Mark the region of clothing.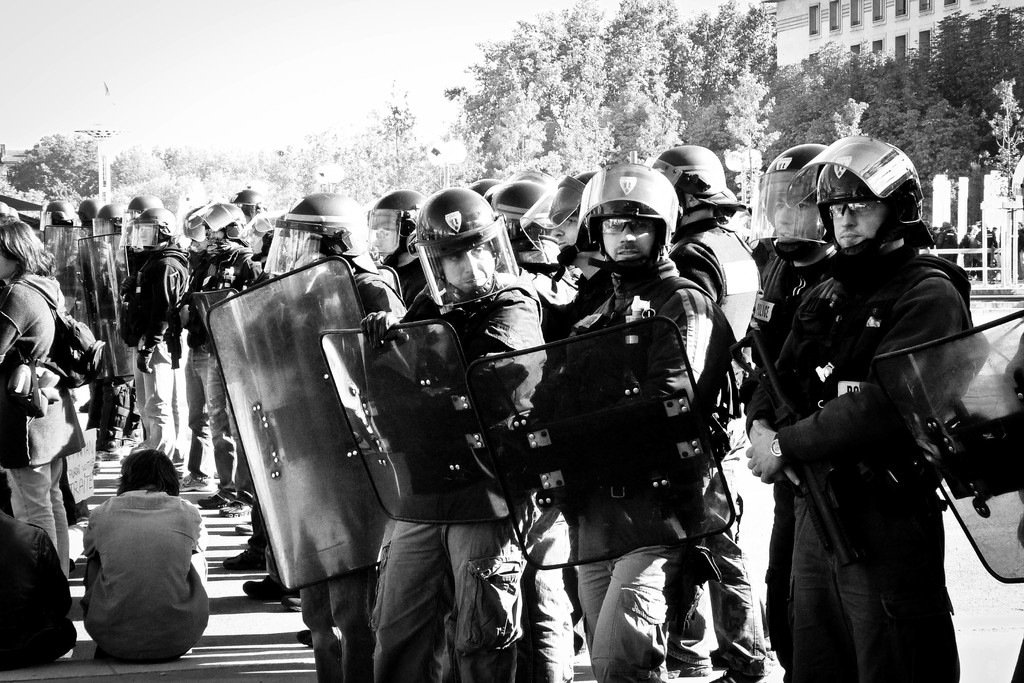
Region: bbox=(0, 500, 92, 666).
